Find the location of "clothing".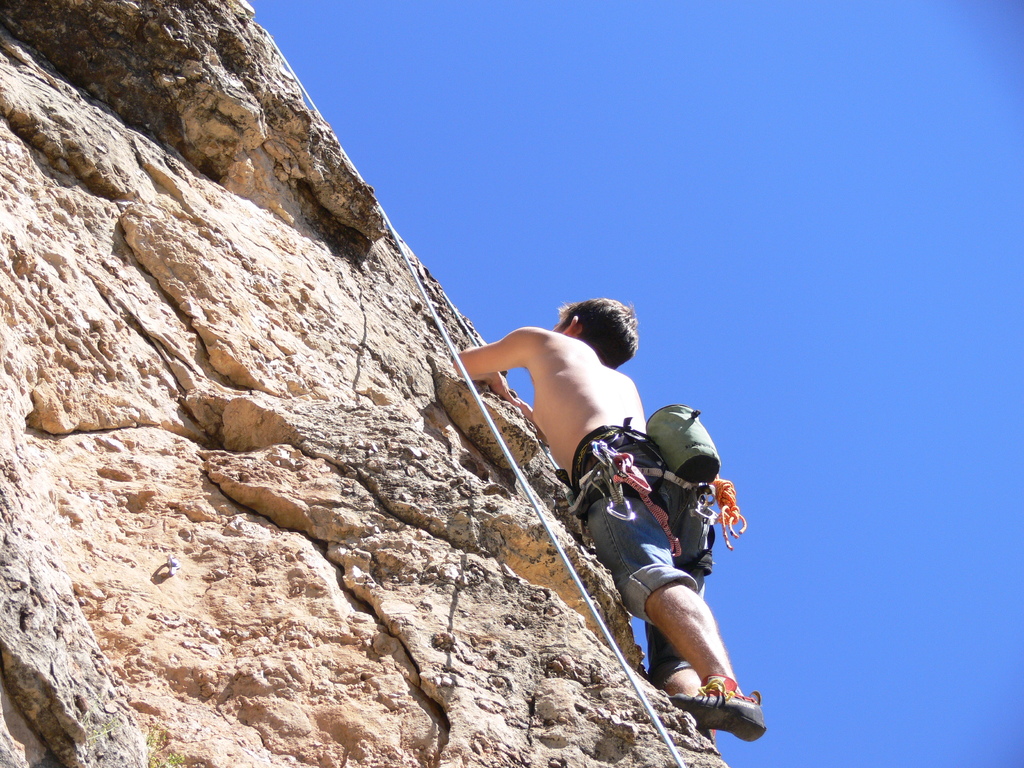
Location: select_region(550, 429, 718, 680).
